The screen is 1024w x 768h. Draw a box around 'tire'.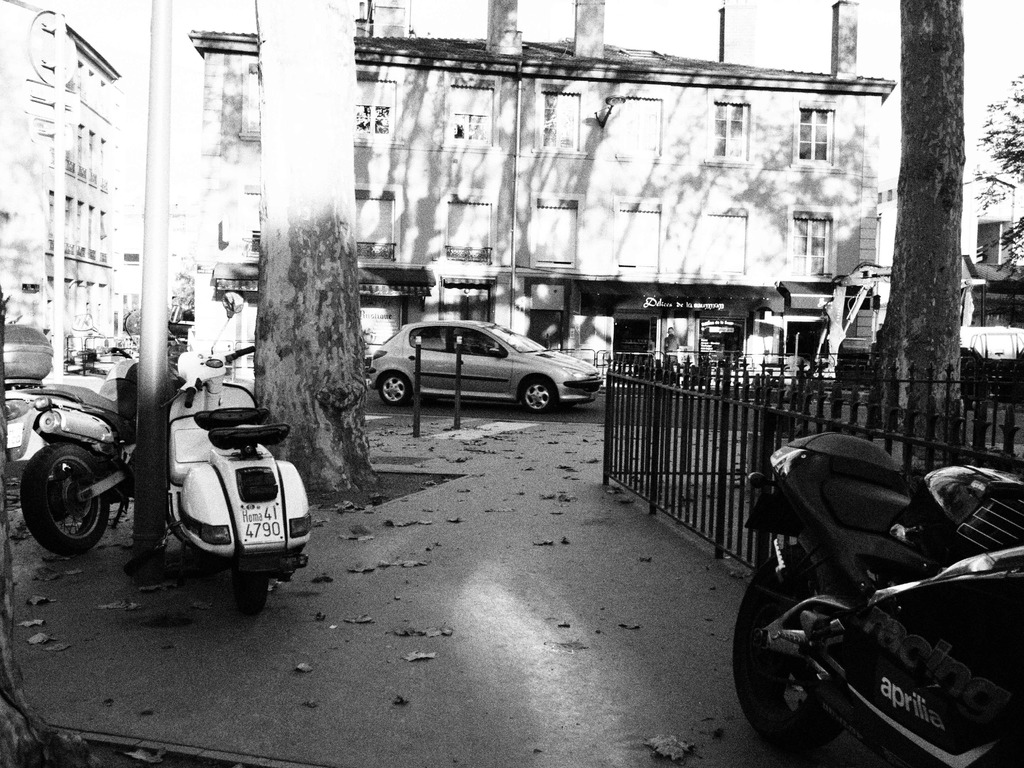
[517, 376, 559, 417].
